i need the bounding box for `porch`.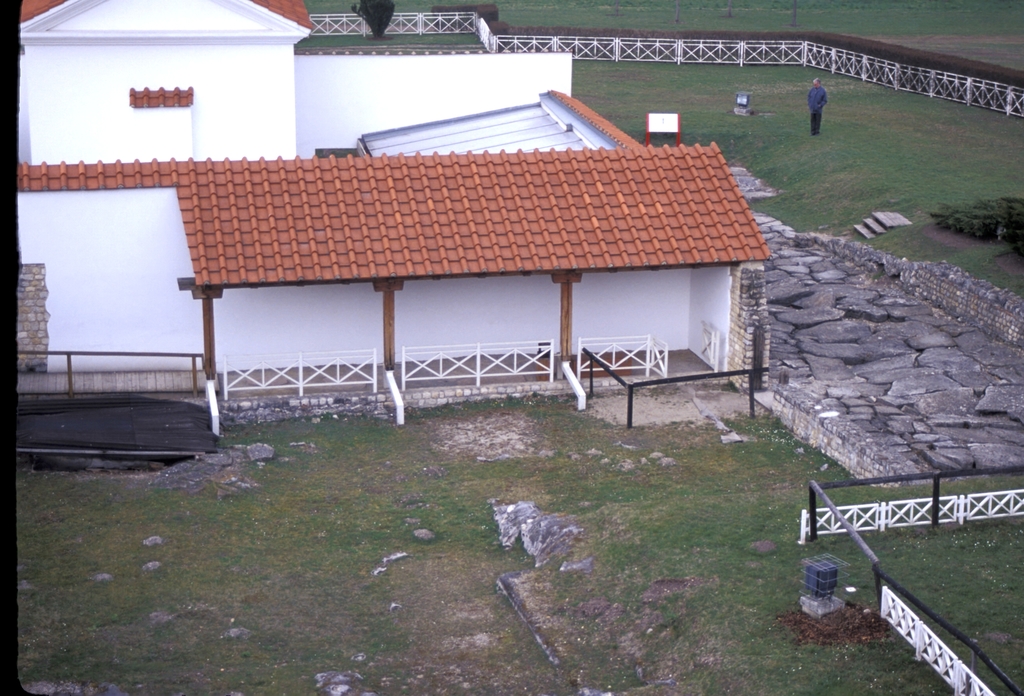
Here it is: bbox=(294, 12, 1023, 320).
